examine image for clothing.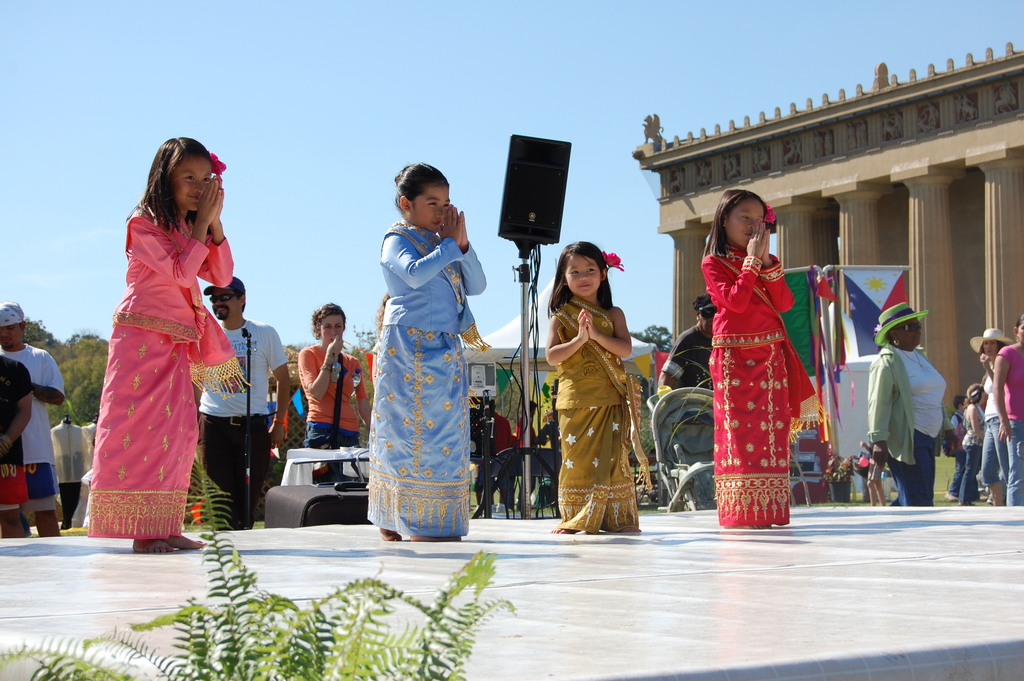
Examination result: rect(949, 411, 966, 490).
